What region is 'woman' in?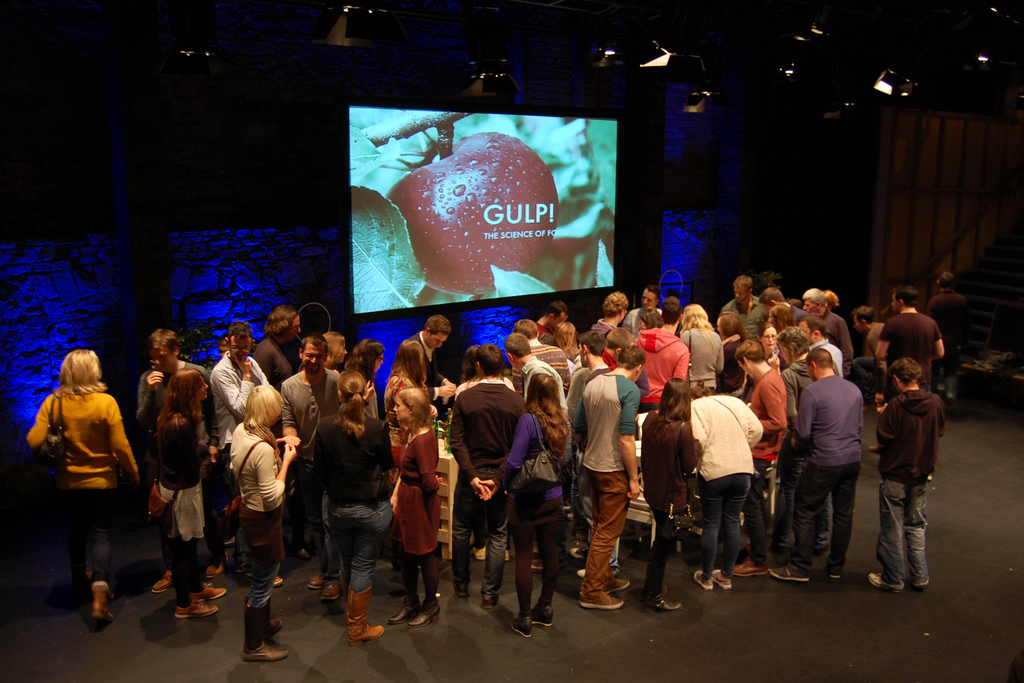
bbox=[765, 301, 796, 333].
